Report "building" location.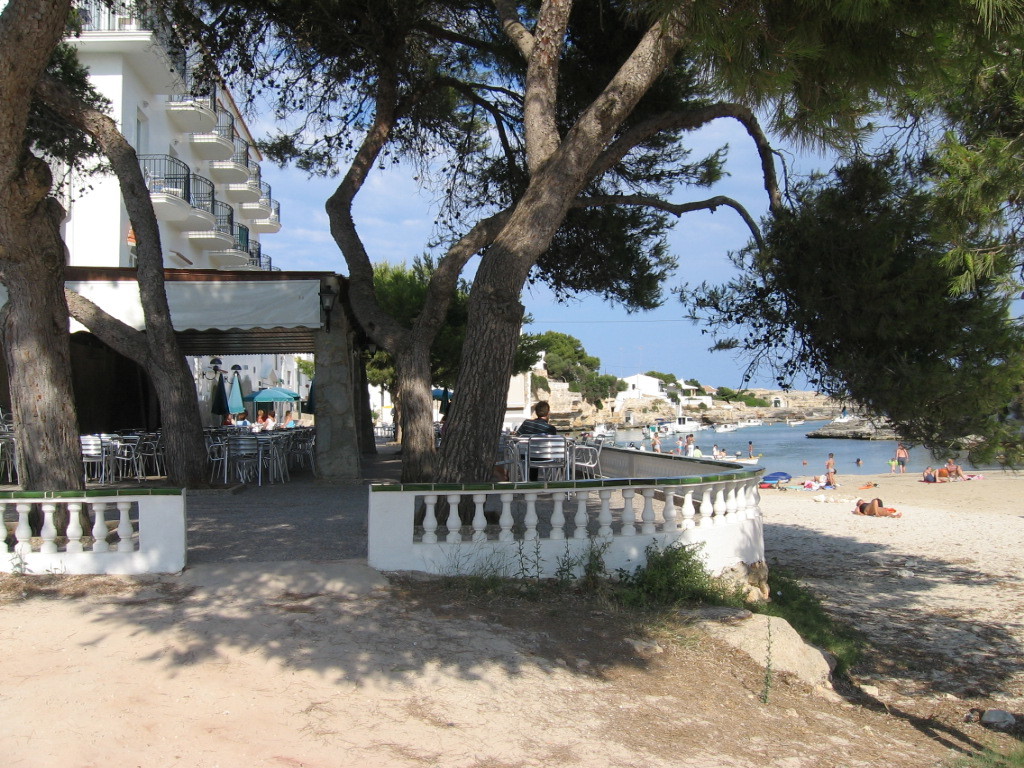
Report: box=[0, 0, 314, 427].
